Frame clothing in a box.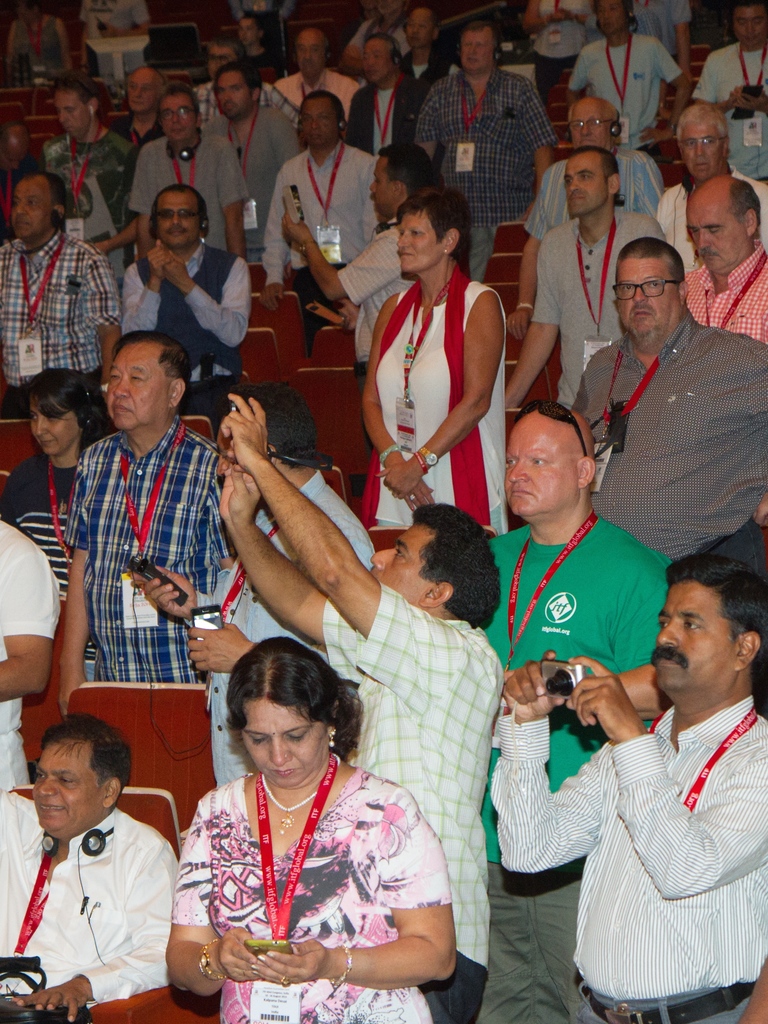
x1=268 y1=63 x2=370 y2=123.
